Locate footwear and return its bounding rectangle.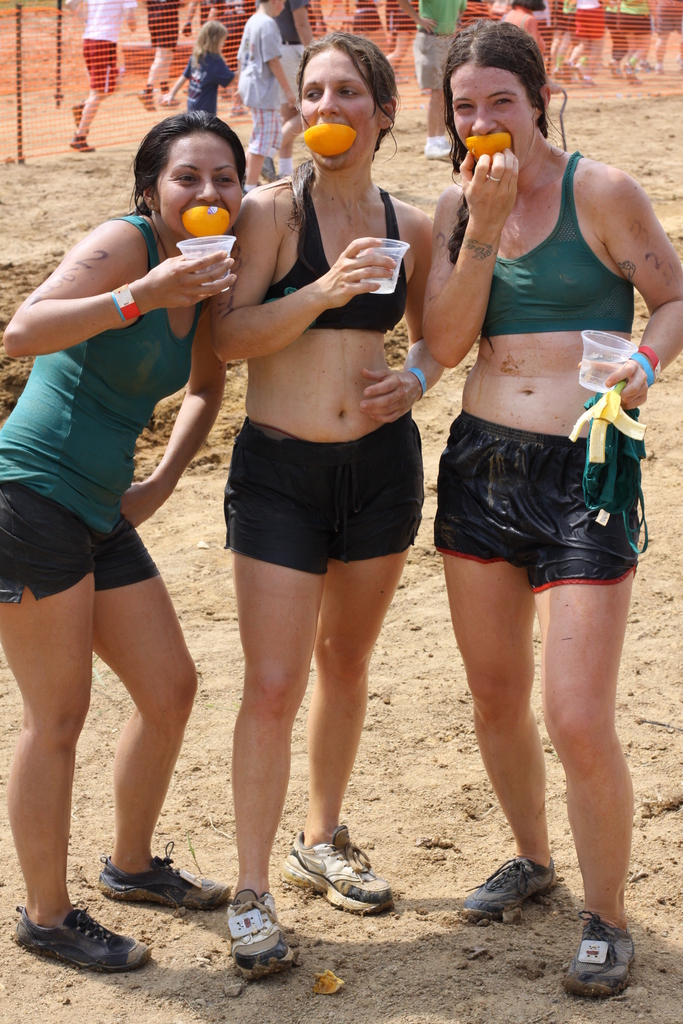
BBox(240, 179, 258, 200).
